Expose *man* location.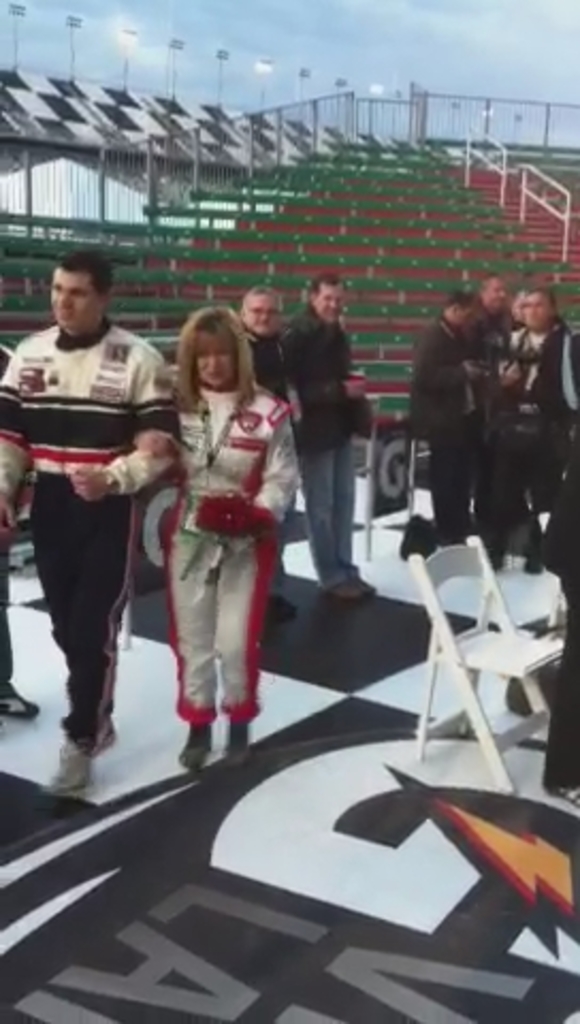
Exposed at [279, 269, 390, 608].
